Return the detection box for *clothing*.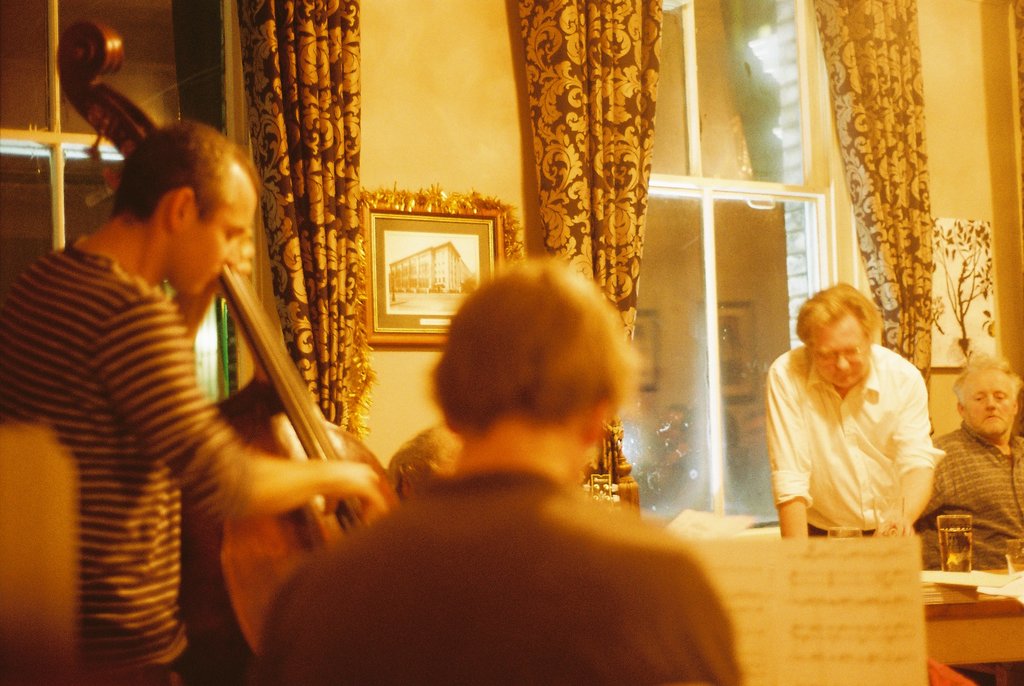
[x1=915, y1=424, x2=1023, y2=574].
